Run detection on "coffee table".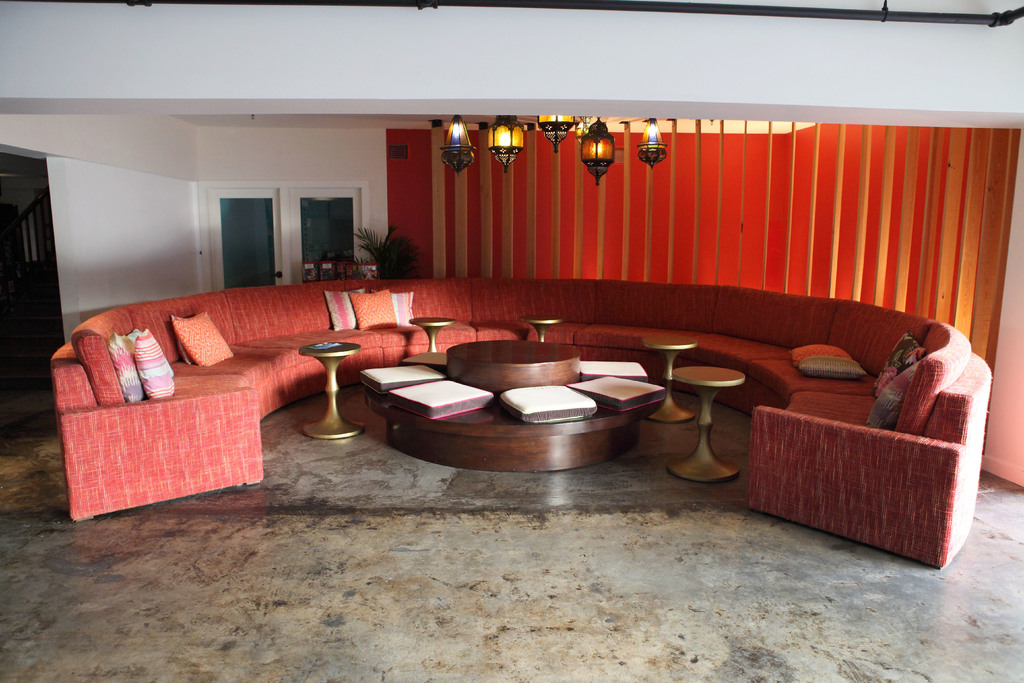
Result: (x1=301, y1=343, x2=360, y2=445).
